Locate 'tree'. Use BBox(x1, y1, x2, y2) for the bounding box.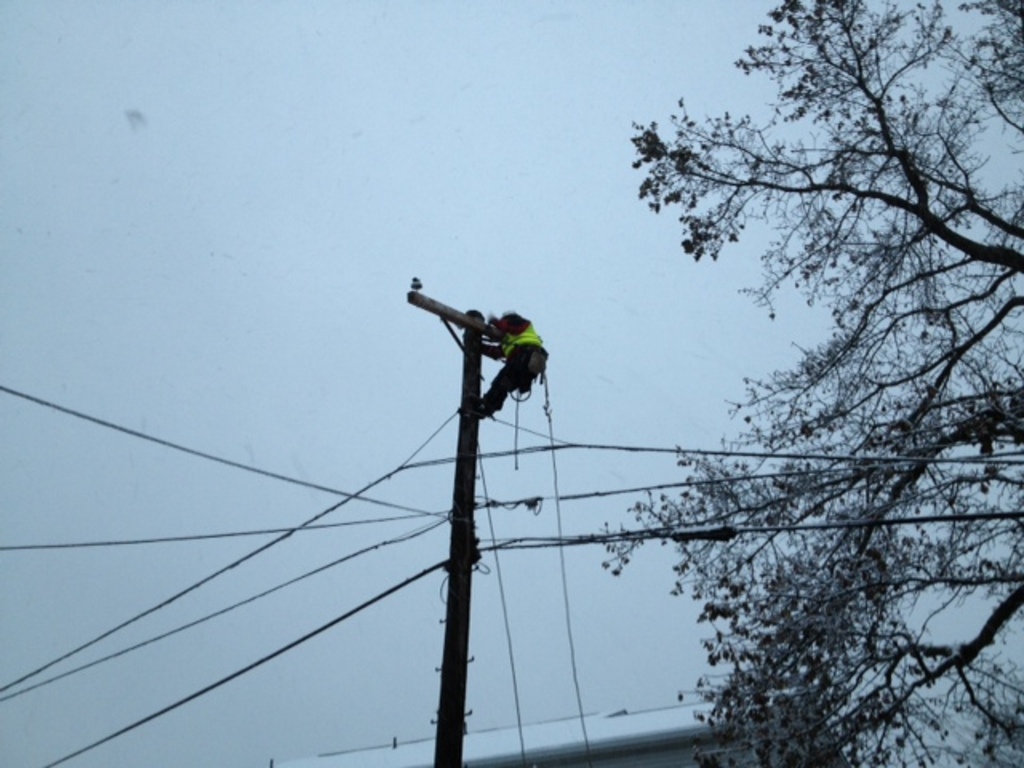
BBox(595, 0, 1022, 766).
